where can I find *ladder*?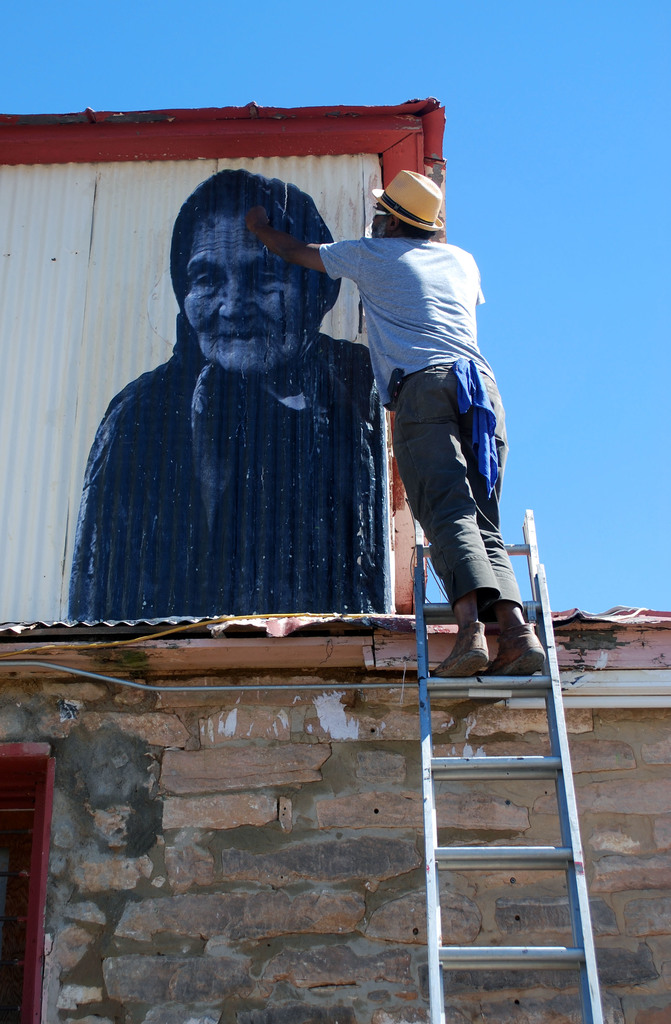
You can find it at region(408, 504, 604, 1023).
